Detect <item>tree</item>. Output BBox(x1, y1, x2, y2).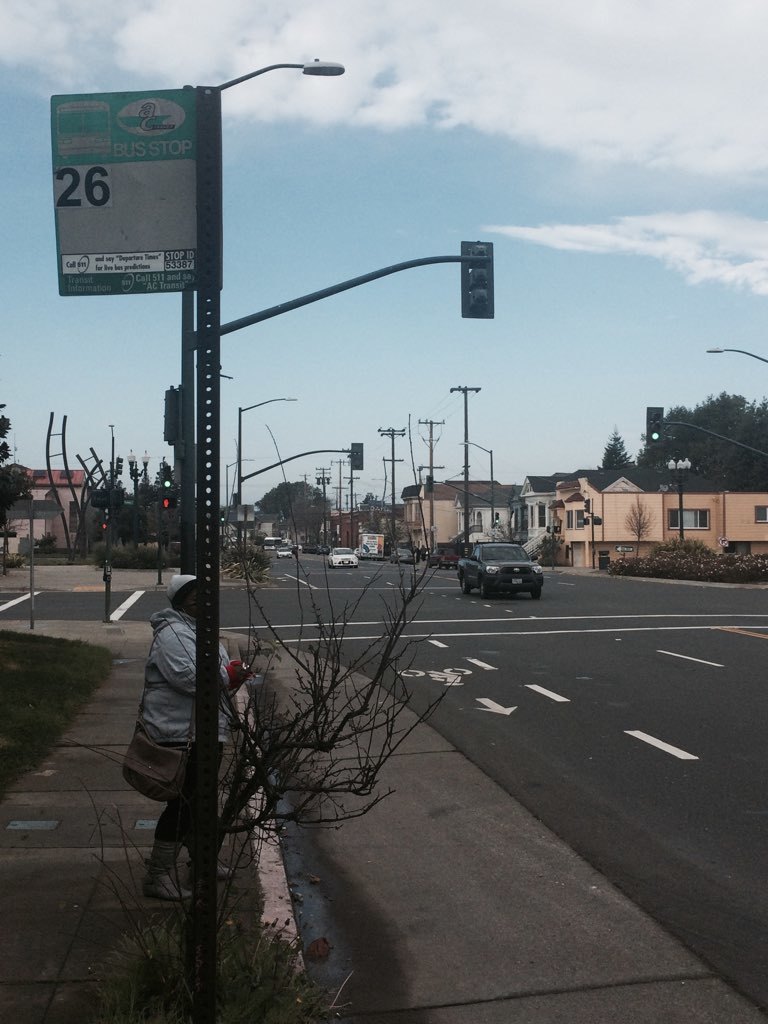
BBox(248, 478, 342, 515).
